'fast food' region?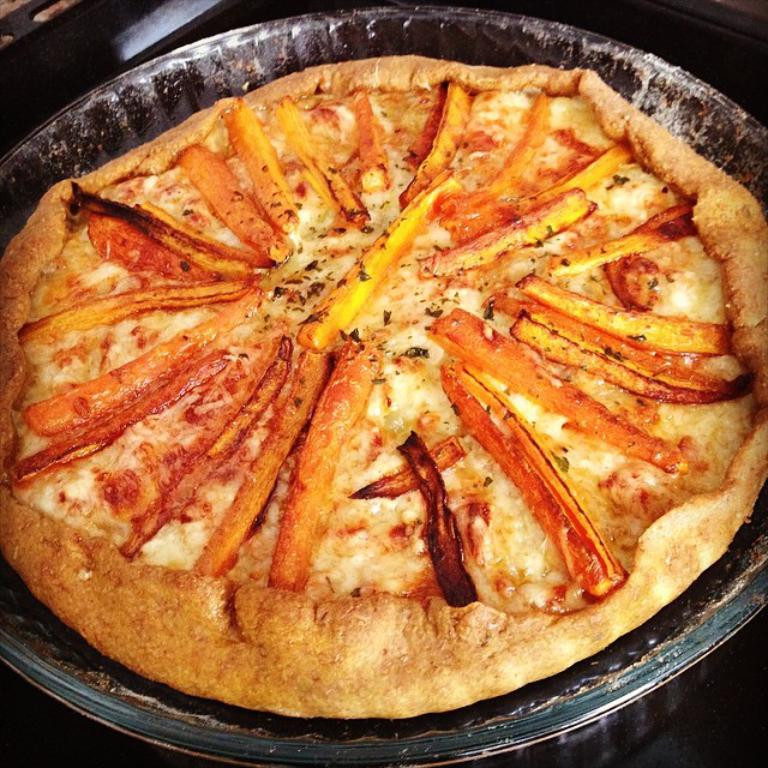
pyautogui.locateOnScreen(0, 37, 767, 710)
